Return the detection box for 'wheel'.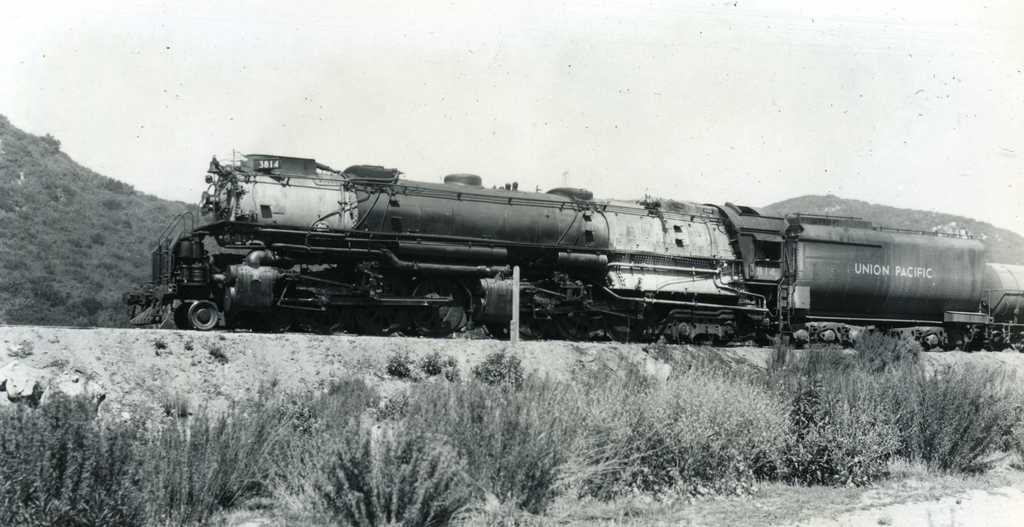
271,311,291,331.
